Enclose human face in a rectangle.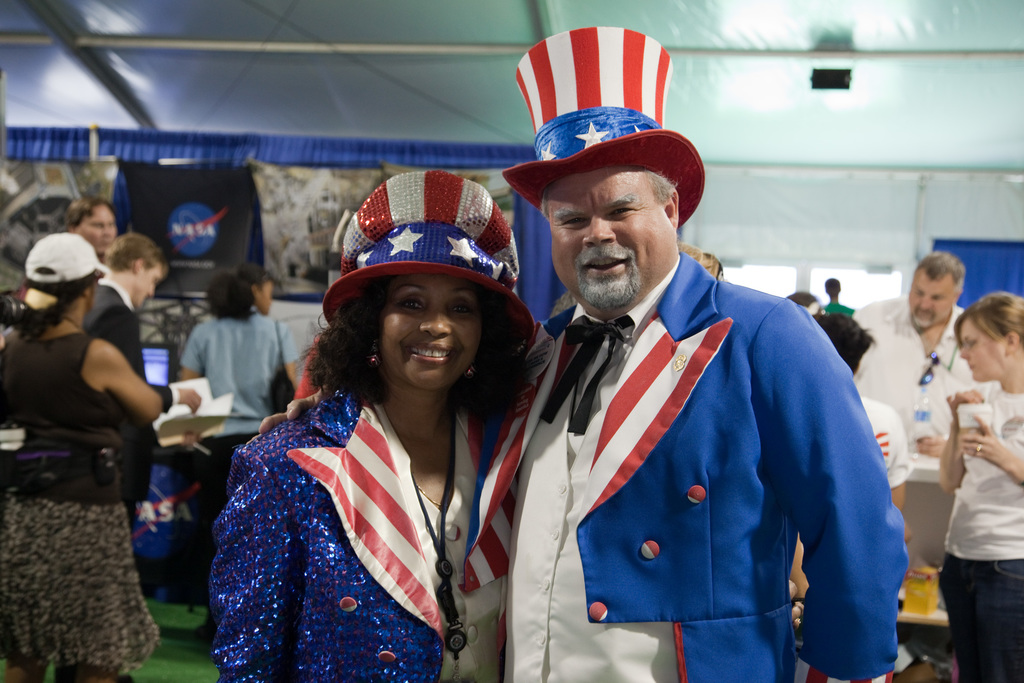
bbox=[133, 262, 163, 309].
